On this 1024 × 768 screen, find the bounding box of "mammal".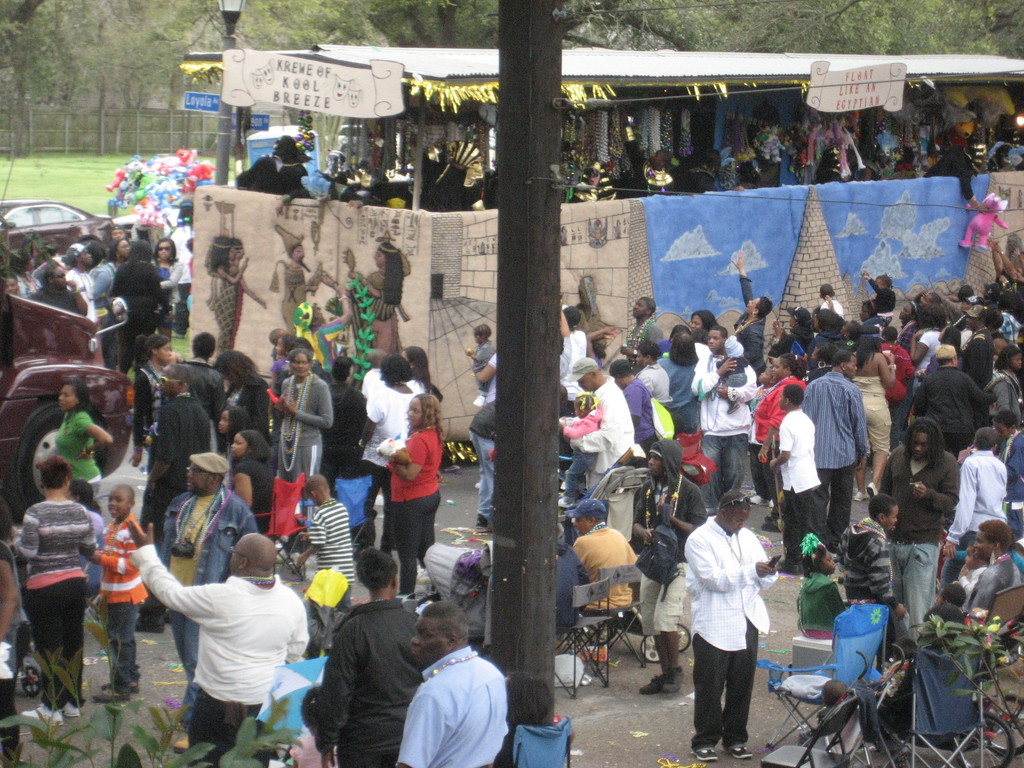
Bounding box: (143,364,212,540).
